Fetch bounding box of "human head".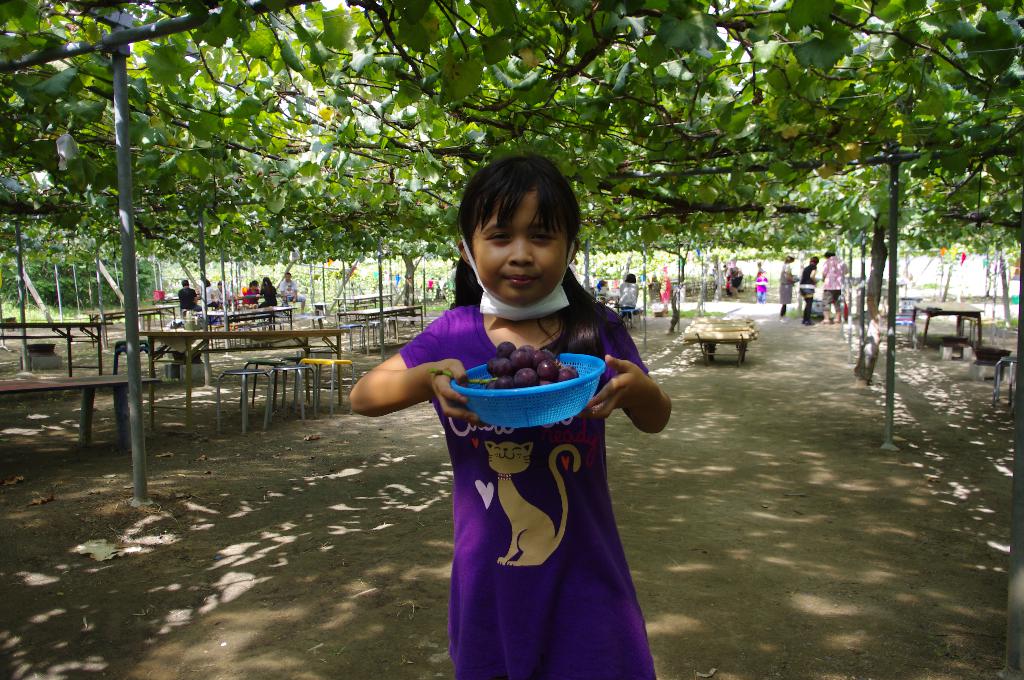
Bbox: [282, 273, 292, 282].
